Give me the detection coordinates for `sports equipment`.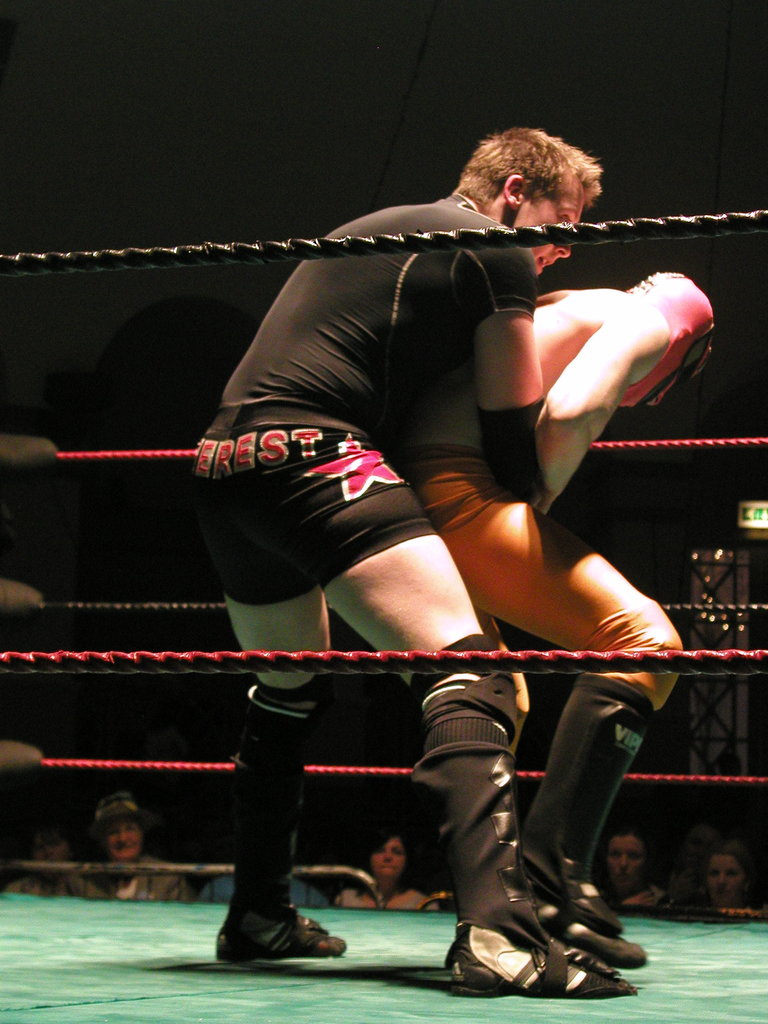
bbox=(525, 865, 622, 946).
